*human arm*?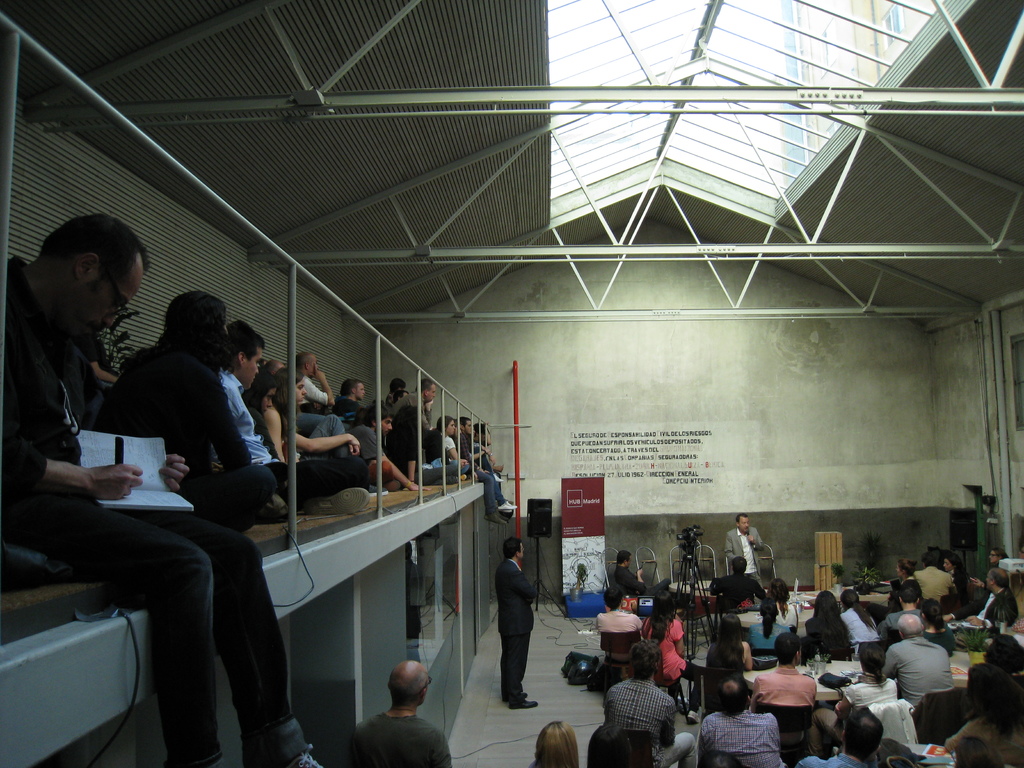
<box>87,330,123,389</box>
